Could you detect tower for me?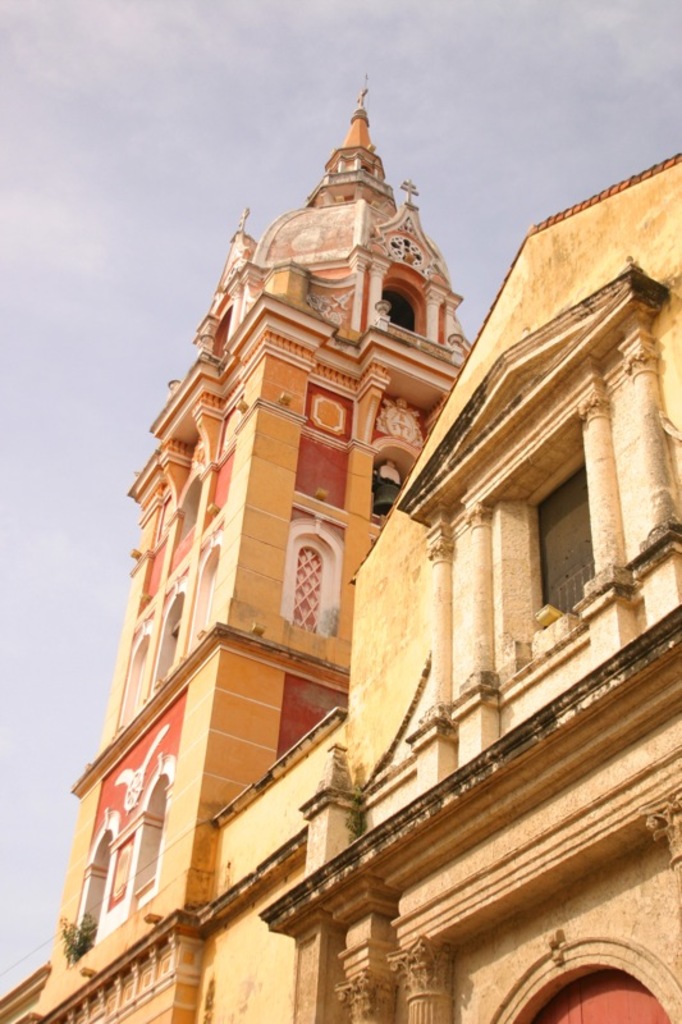
Detection result: <region>297, 145, 681, 1023</region>.
